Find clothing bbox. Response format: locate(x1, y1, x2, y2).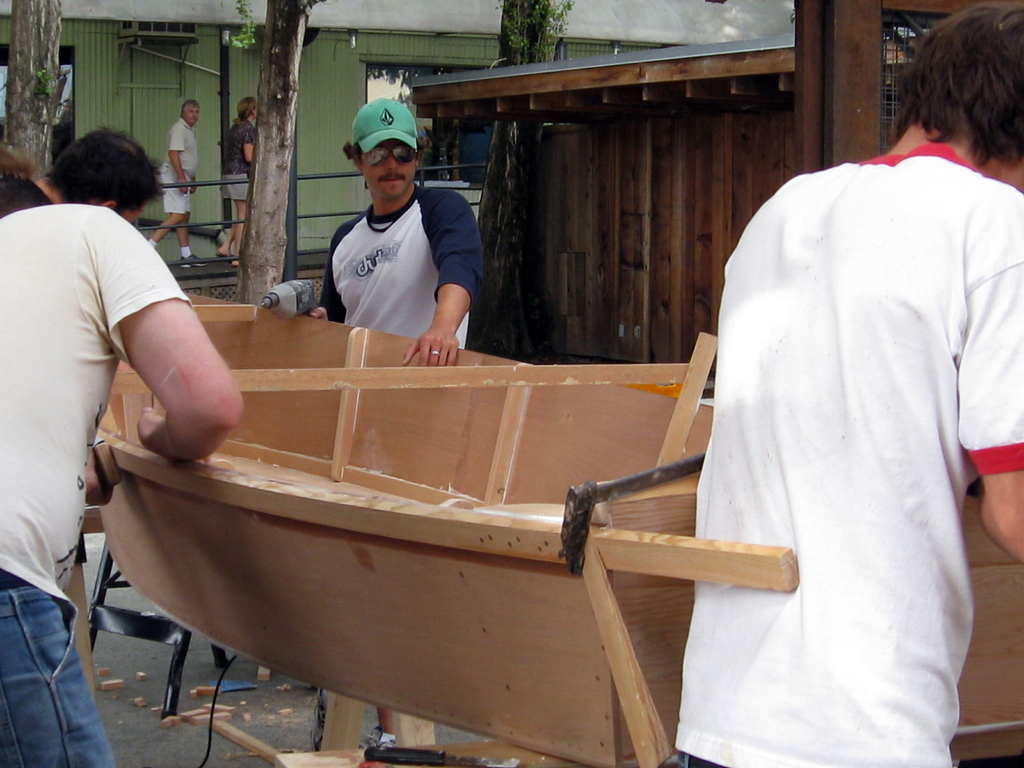
locate(146, 107, 207, 237).
